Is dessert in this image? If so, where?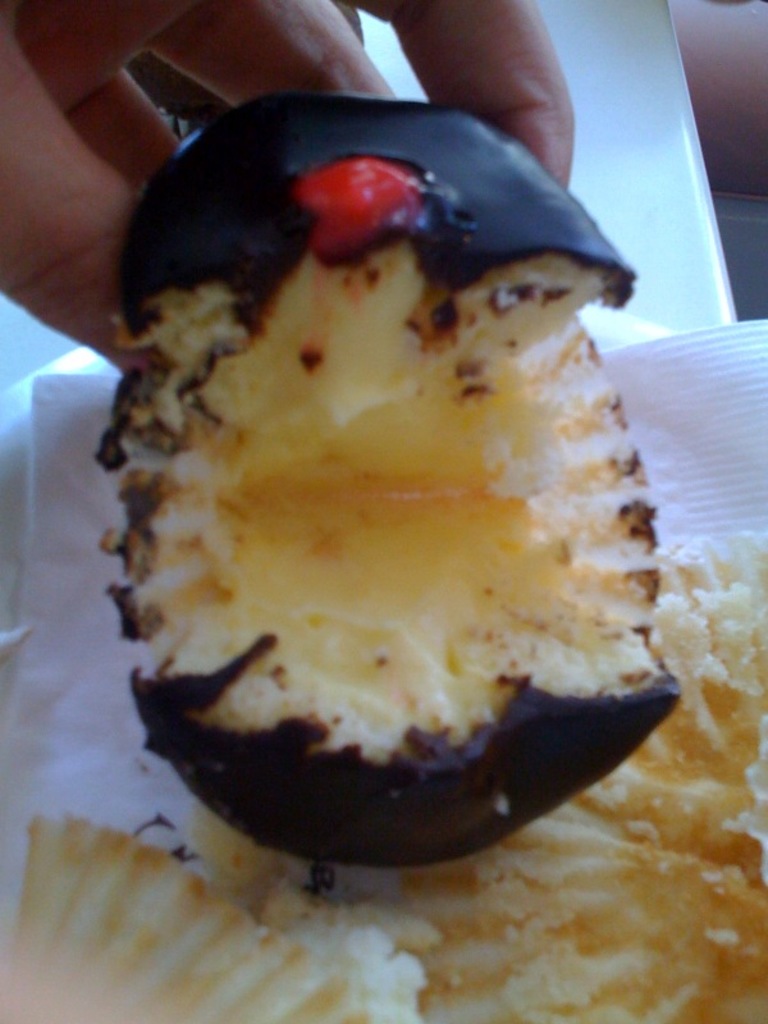
Yes, at box(77, 102, 686, 900).
